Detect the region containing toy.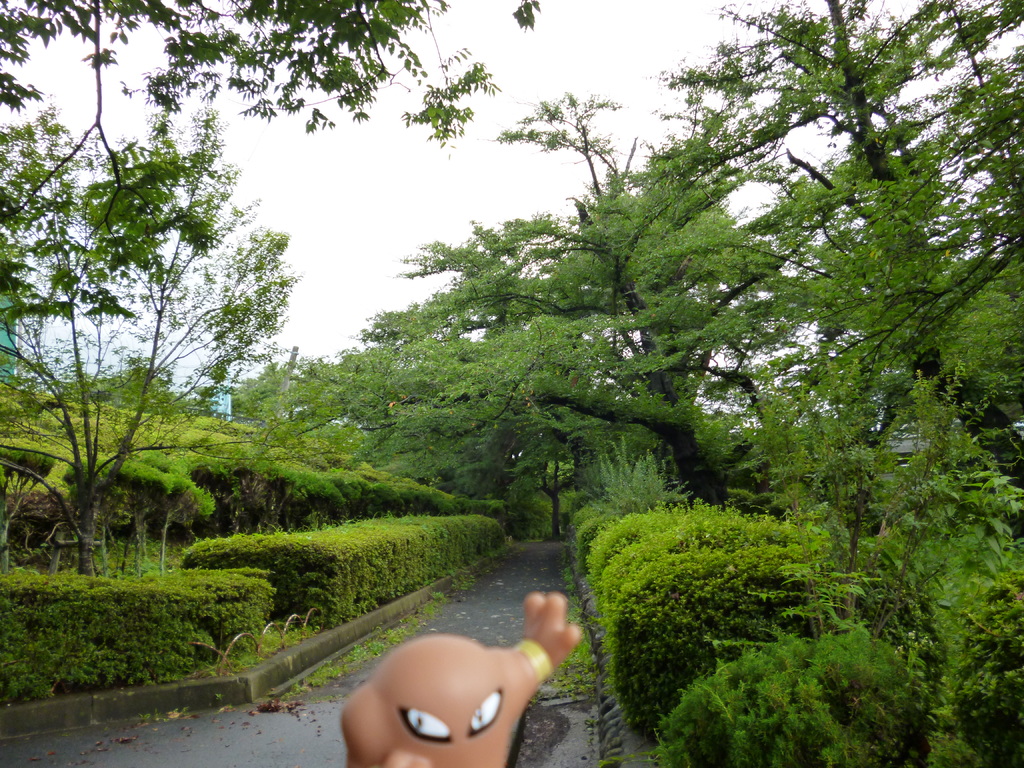
[346, 600, 568, 764].
